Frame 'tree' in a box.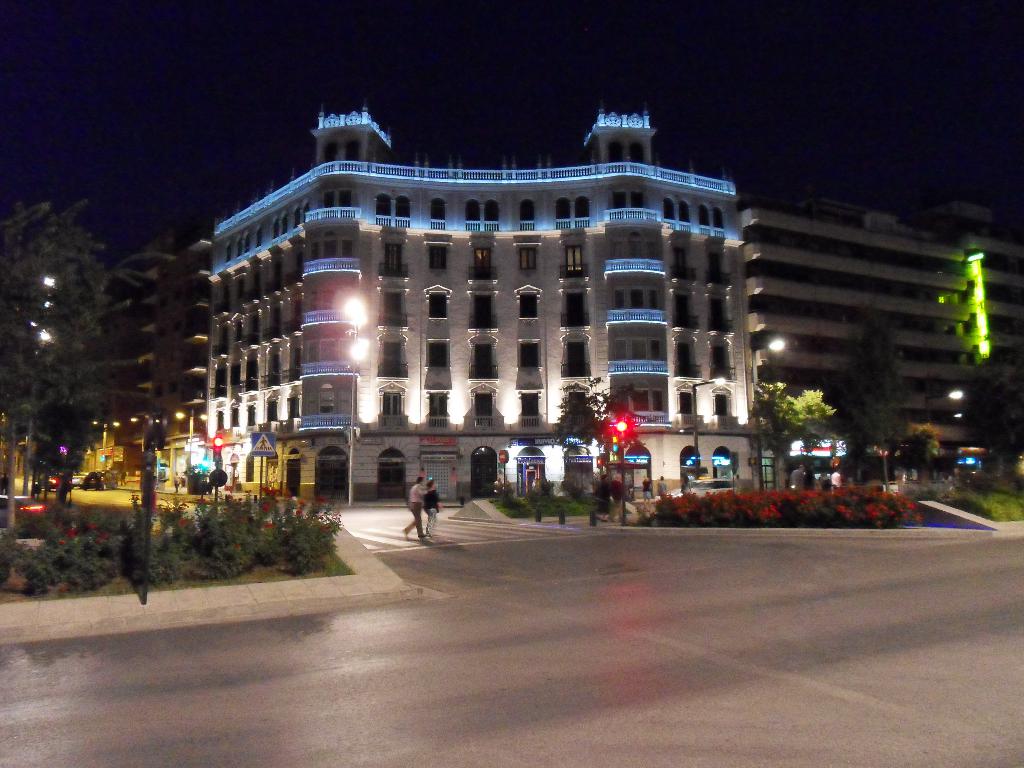
(834, 309, 918, 498).
